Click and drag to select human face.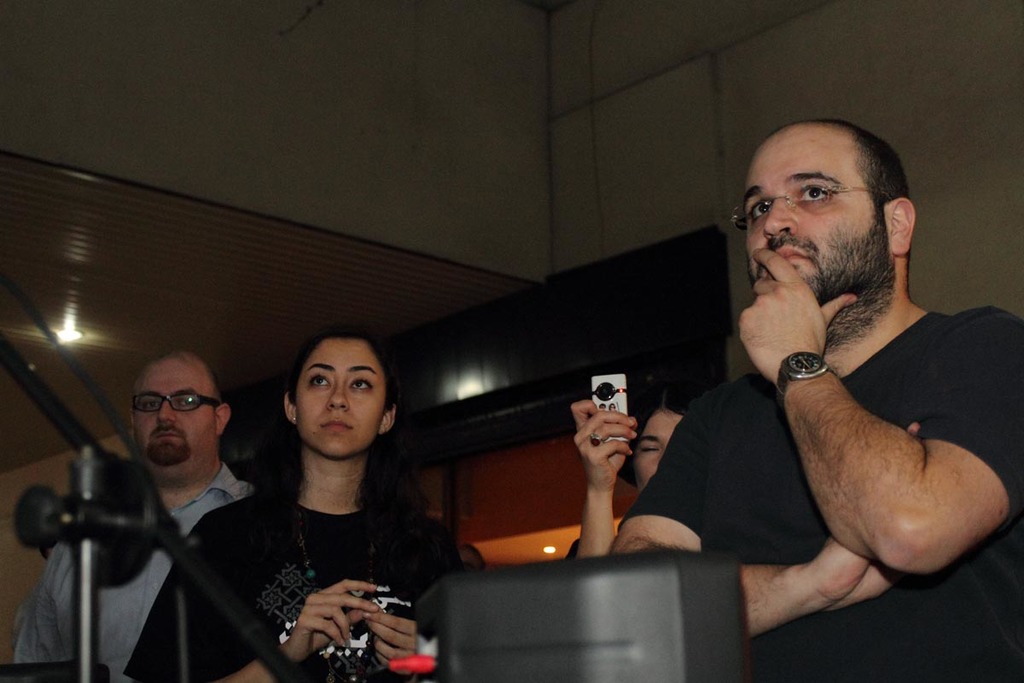
Selection: [637, 408, 681, 493].
